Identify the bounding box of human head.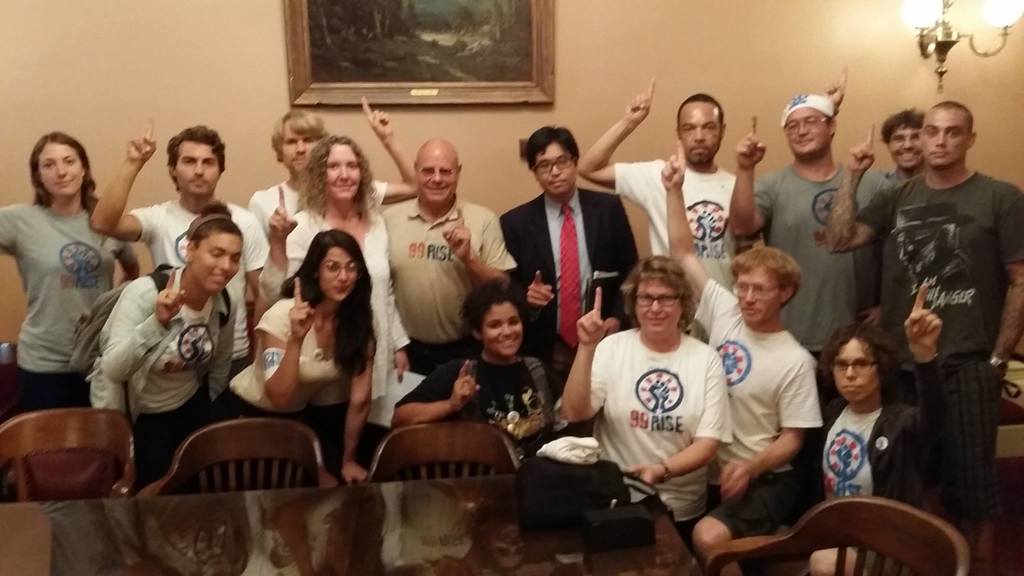
(266,109,324,173).
